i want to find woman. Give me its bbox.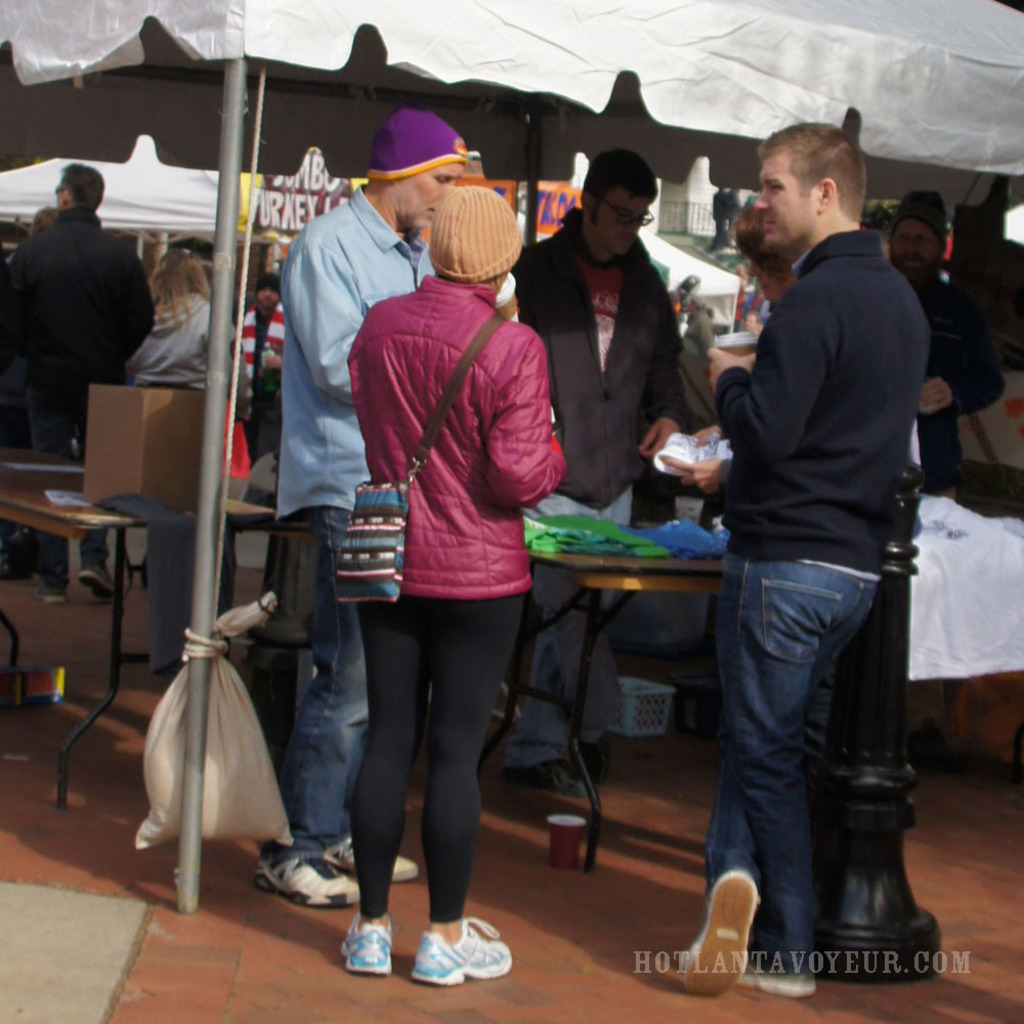
<region>335, 180, 504, 984</region>.
